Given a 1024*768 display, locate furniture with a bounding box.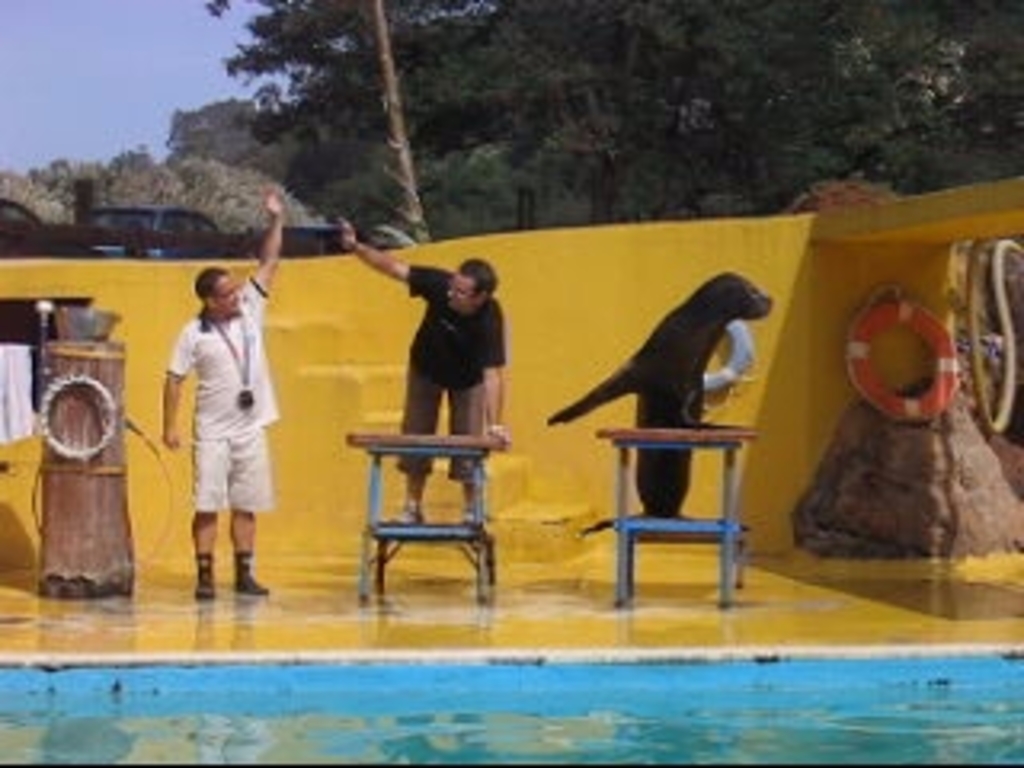
Located: <box>595,419,762,605</box>.
